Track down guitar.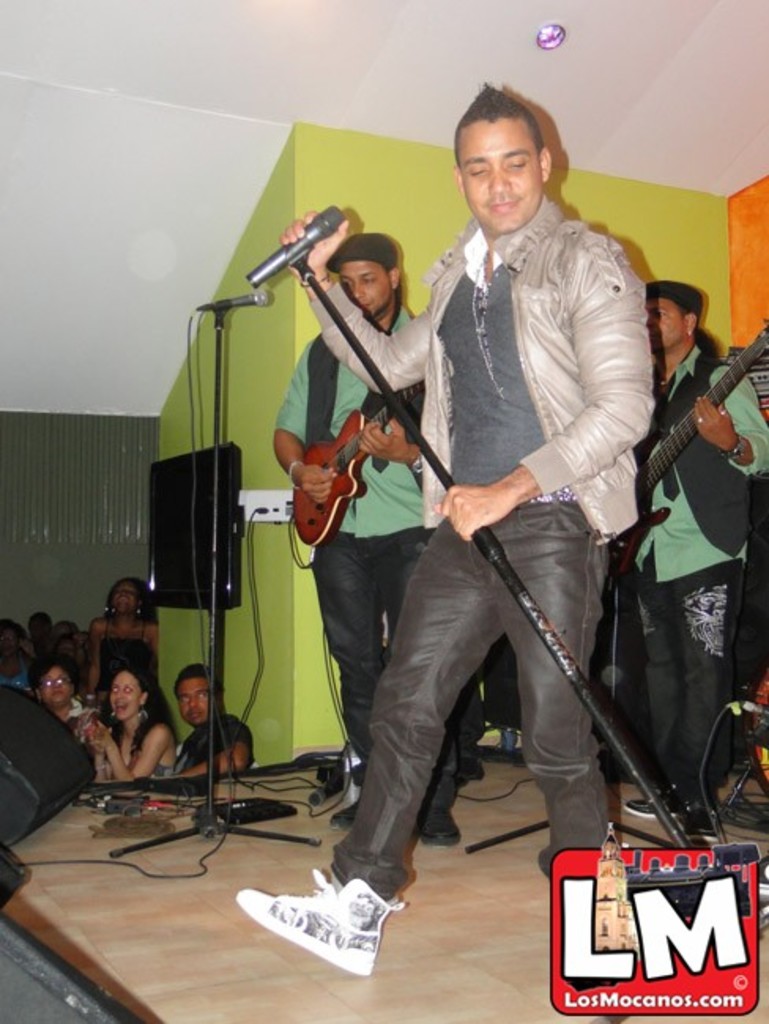
Tracked to x1=284 y1=392 x2=400 y2=564.
